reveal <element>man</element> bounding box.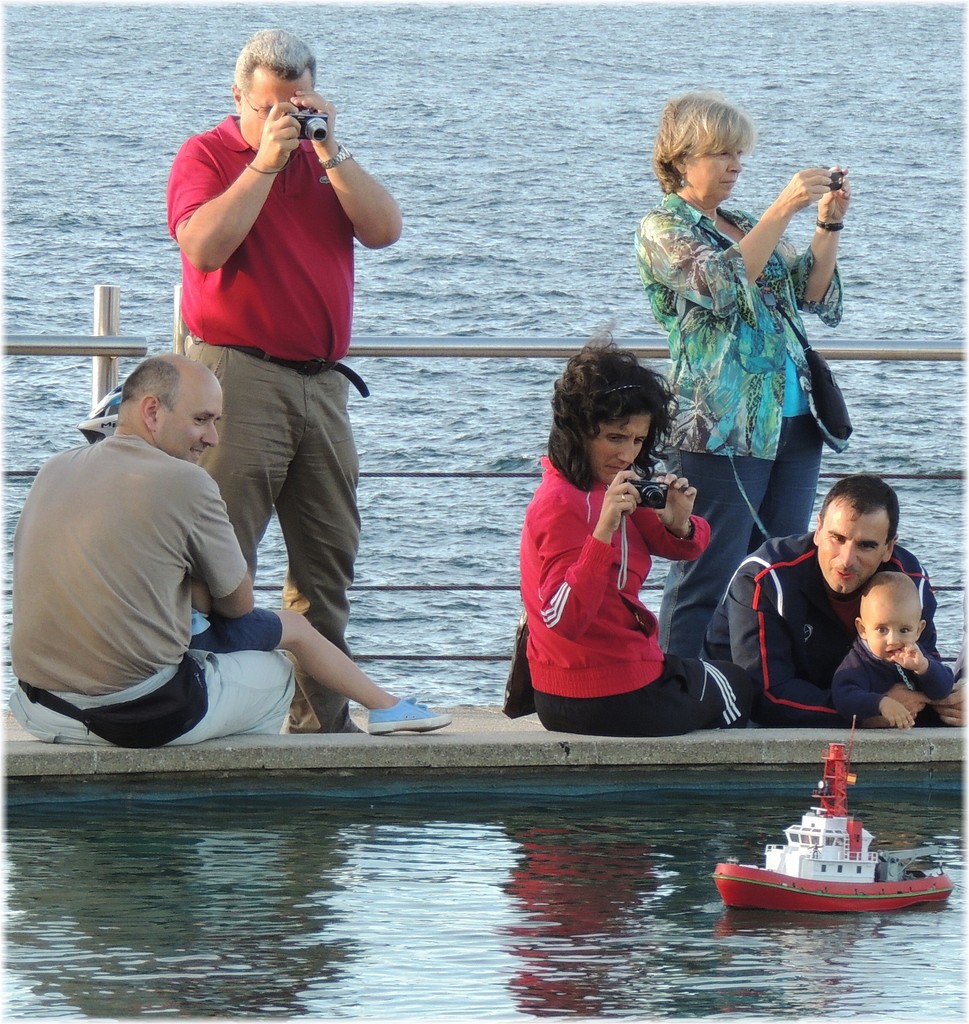
Revealed: bbox(20, 296, 324, 760).
